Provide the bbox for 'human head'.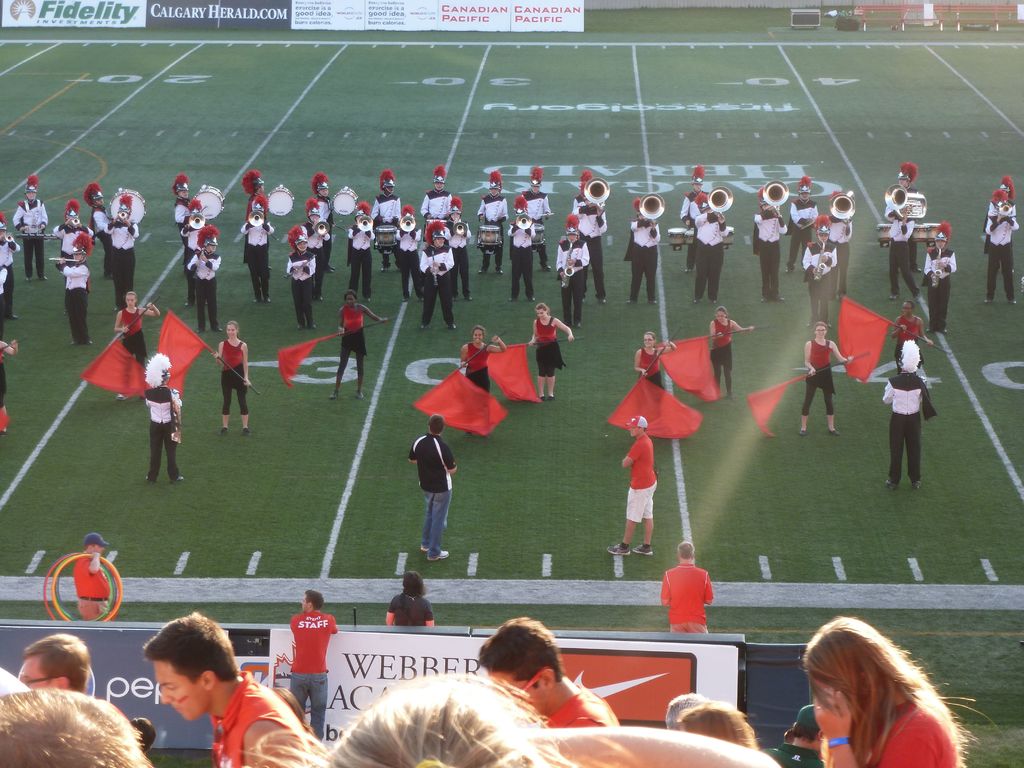
x1=0, y1=685, x2=154, y2=767.
